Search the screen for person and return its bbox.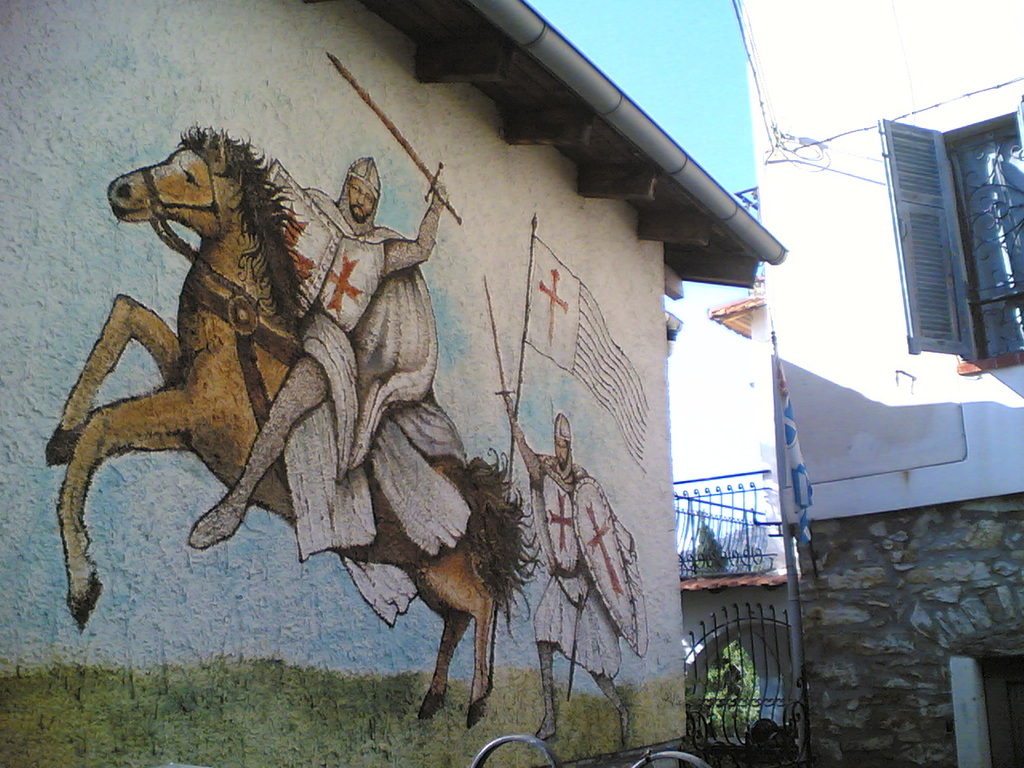
Found: [498,386,643,742].
